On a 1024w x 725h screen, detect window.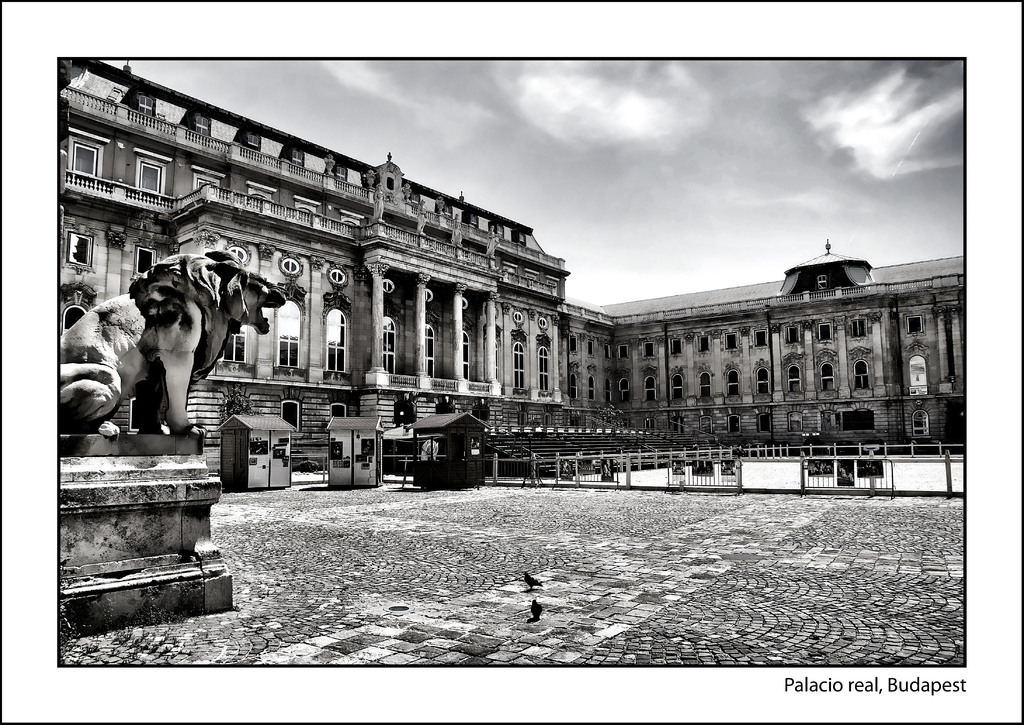
locate(605, 347, 610, 358).
